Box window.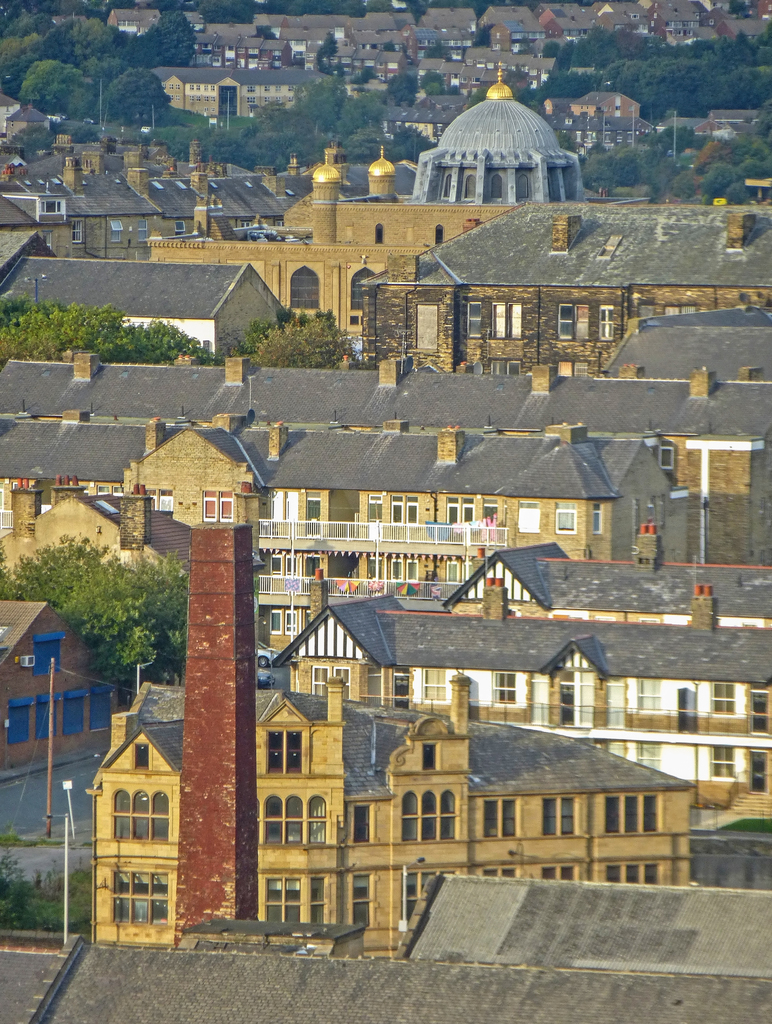
<region>305, 665, 354, 698</region>.
